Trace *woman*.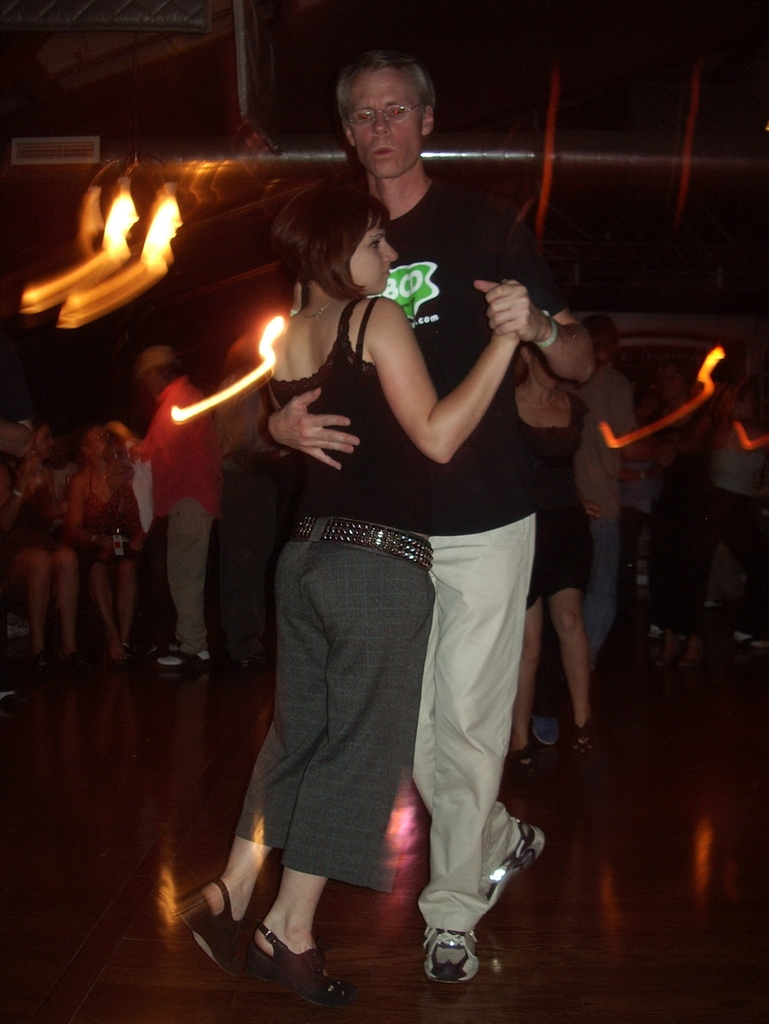
Traced to {"left": 172, "top": 179, "right": 526, "bottom": 1014}.
